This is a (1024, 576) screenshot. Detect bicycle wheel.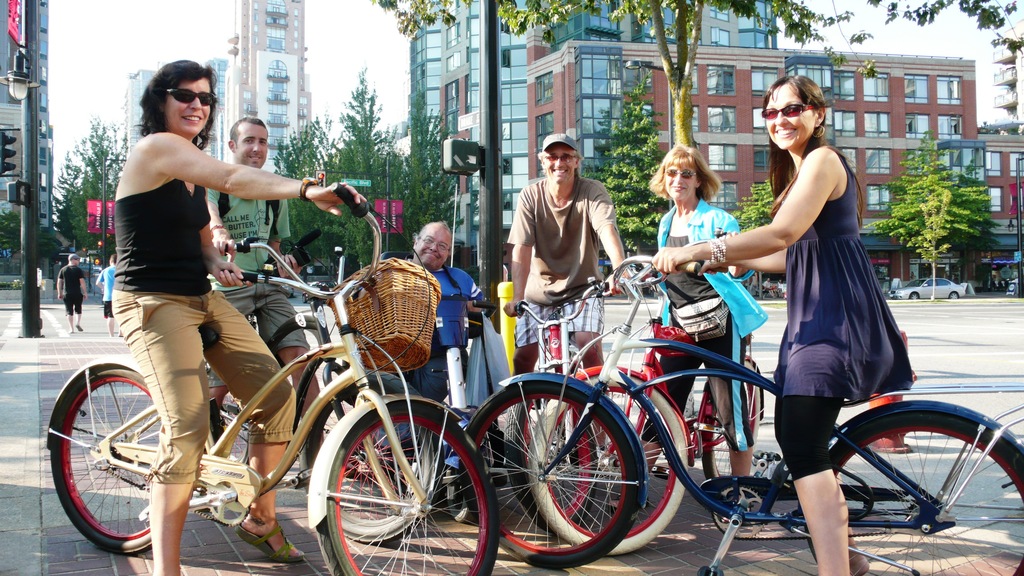
(805,387,1023,575).
